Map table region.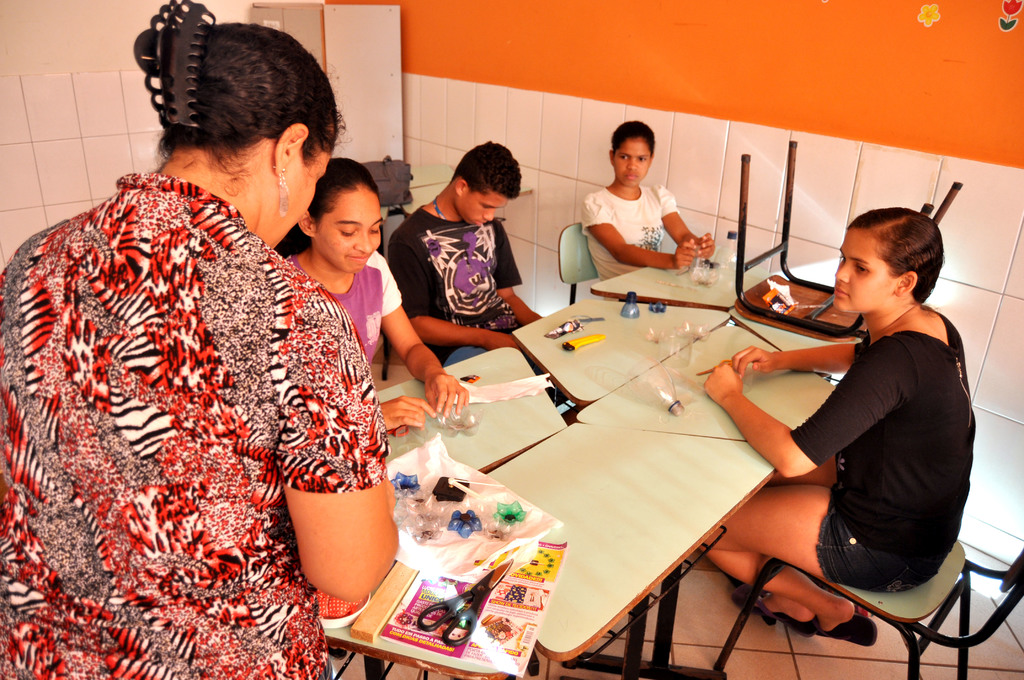
Mapped to 298, 275, 949, 676.
